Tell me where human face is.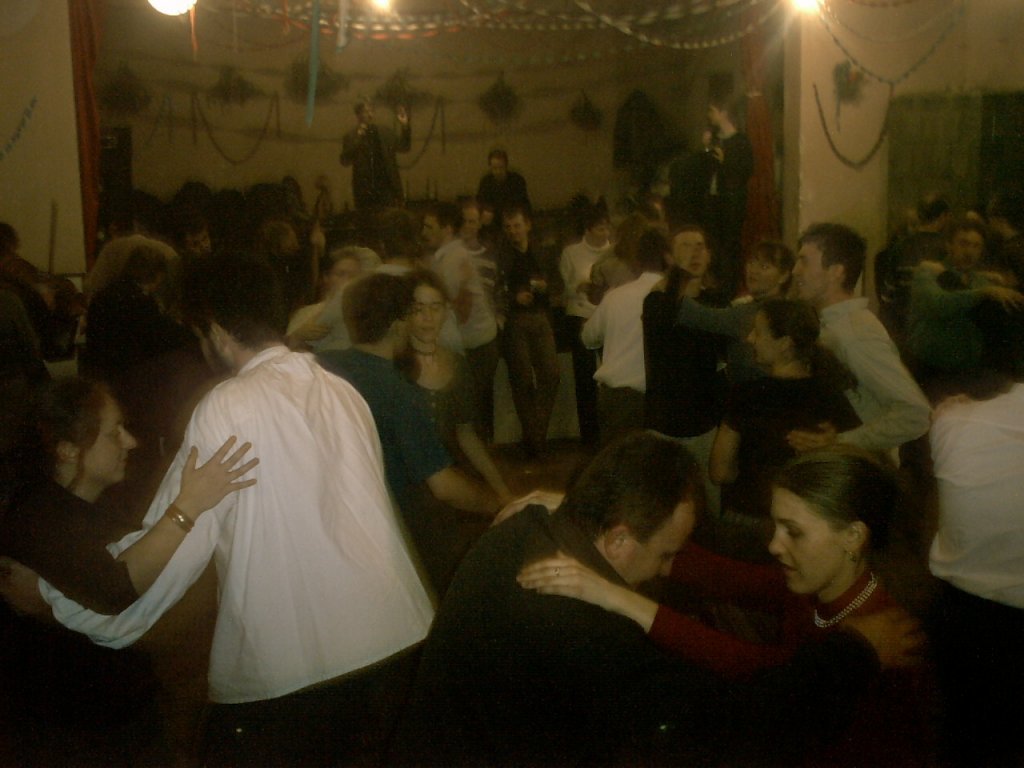
human face is at rect(407, 291, 449, 349).
